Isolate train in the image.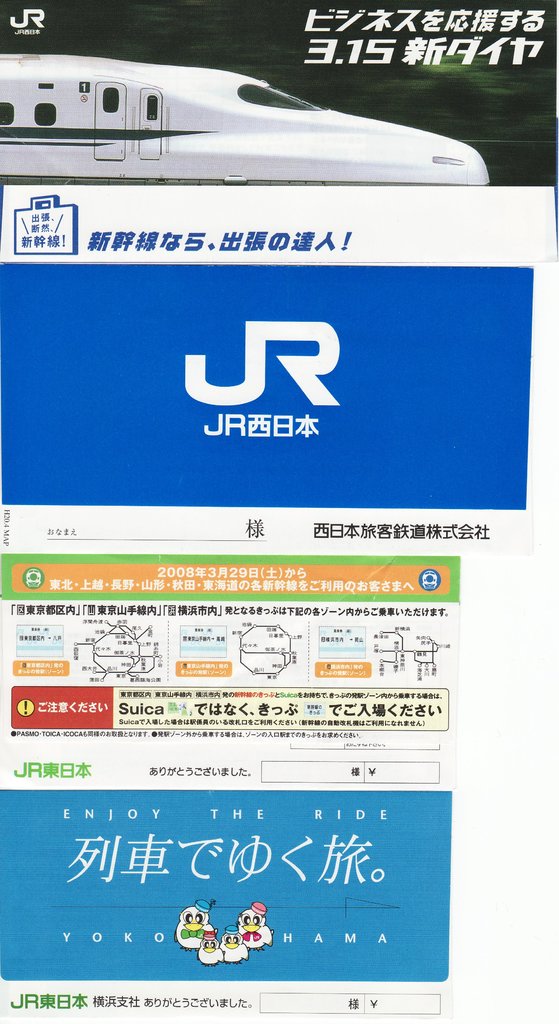
Isolated region: box=[0, 59, 492, 188].
